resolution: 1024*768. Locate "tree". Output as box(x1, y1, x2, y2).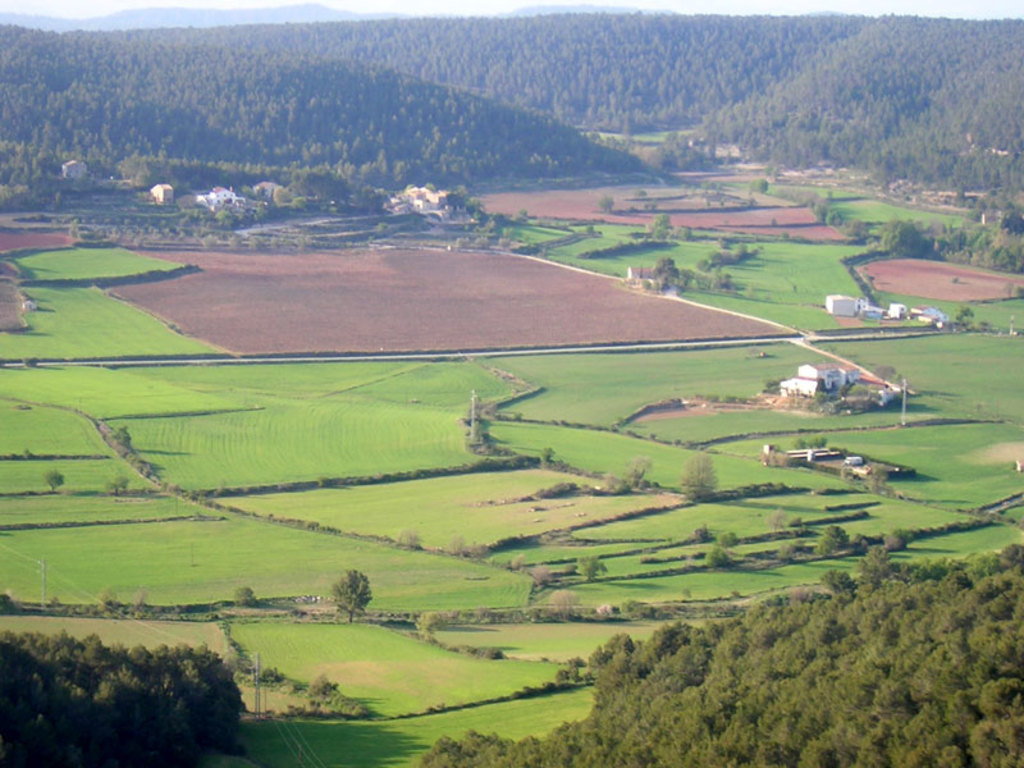
box(275, 156, 402, 215).
